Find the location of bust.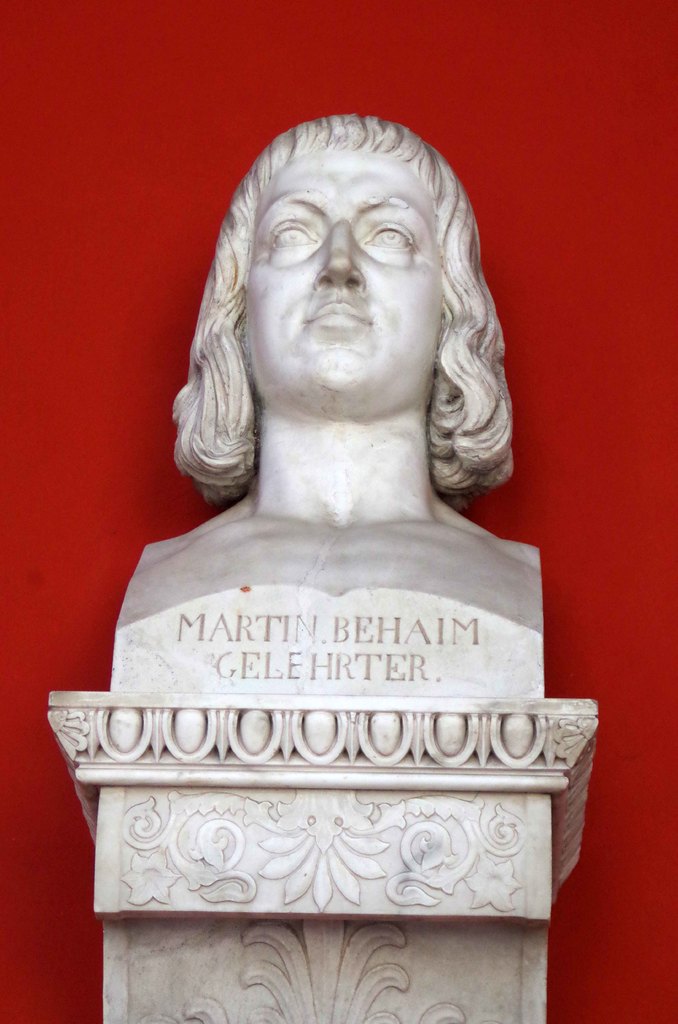
Location: {"left": 108, "top": 106, "right": 545, "bottom": 699}.
